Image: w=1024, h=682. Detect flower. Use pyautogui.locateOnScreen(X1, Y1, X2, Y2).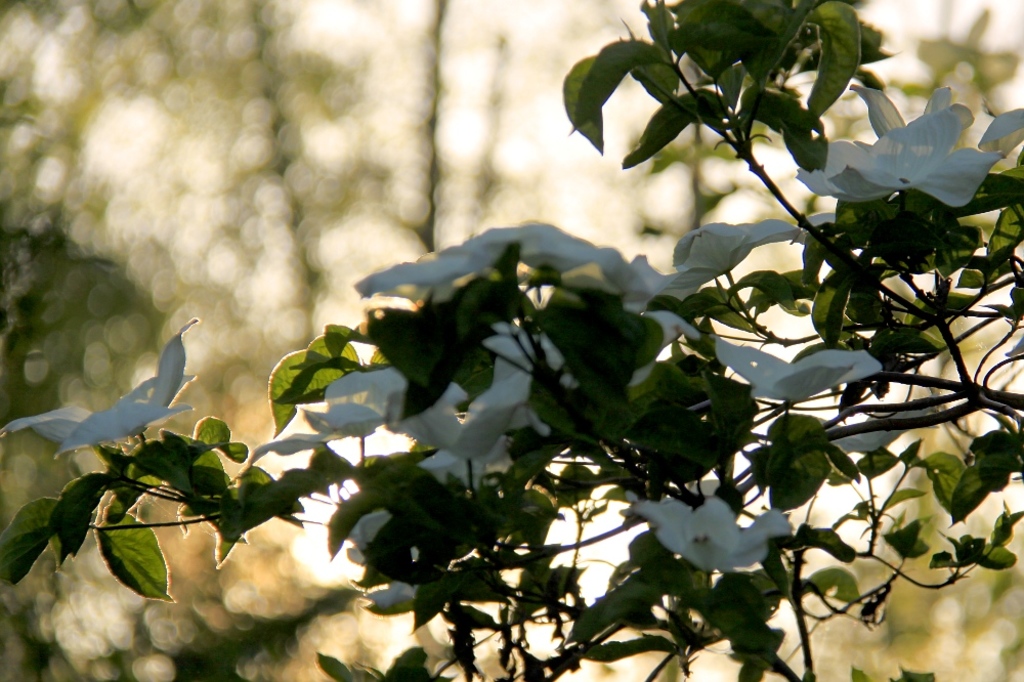
pyautogui.locateOnScreen(415, 372, 531, 455).
